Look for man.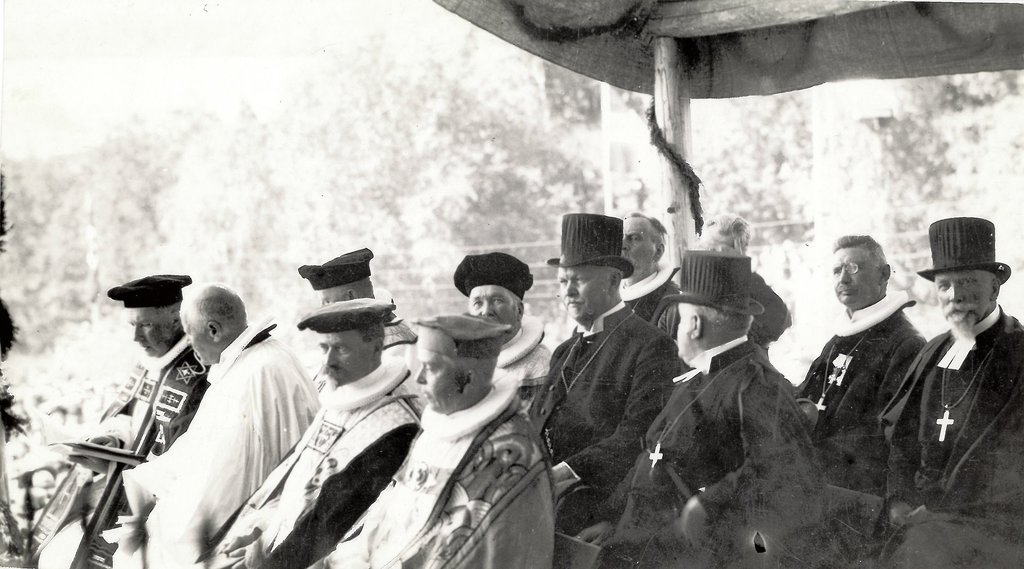
Found: Rect(190, 300, 422, 568).
